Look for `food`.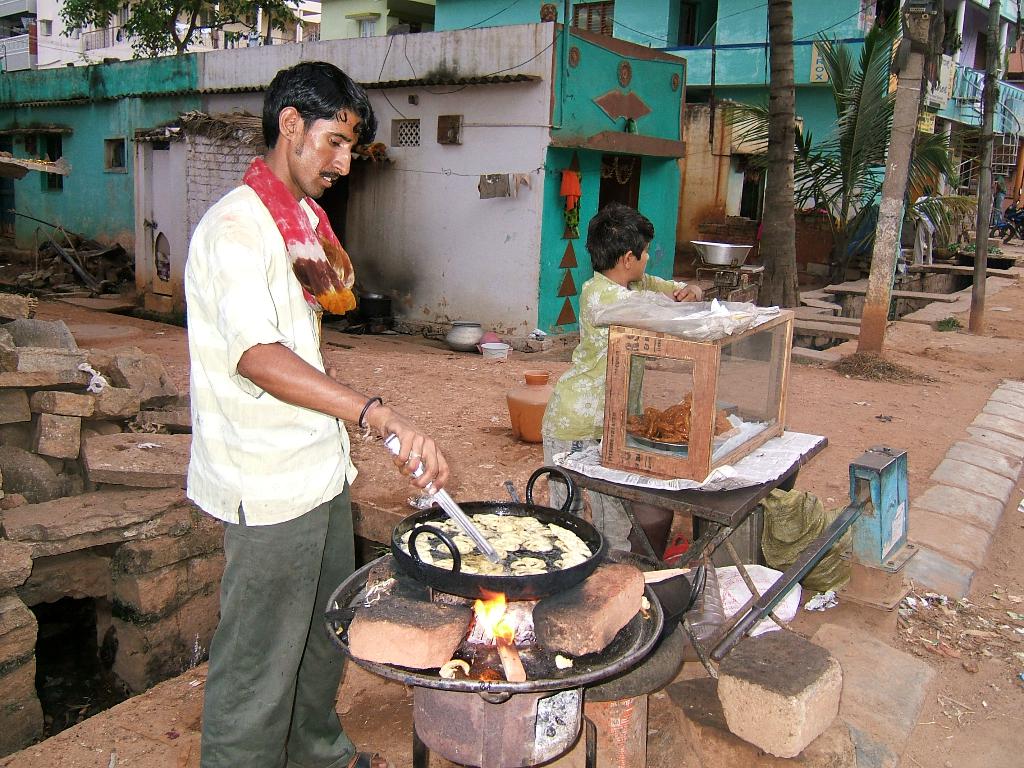
Found: {"left": 439, "top": 658, "right": 470, "bottom": 680}.
